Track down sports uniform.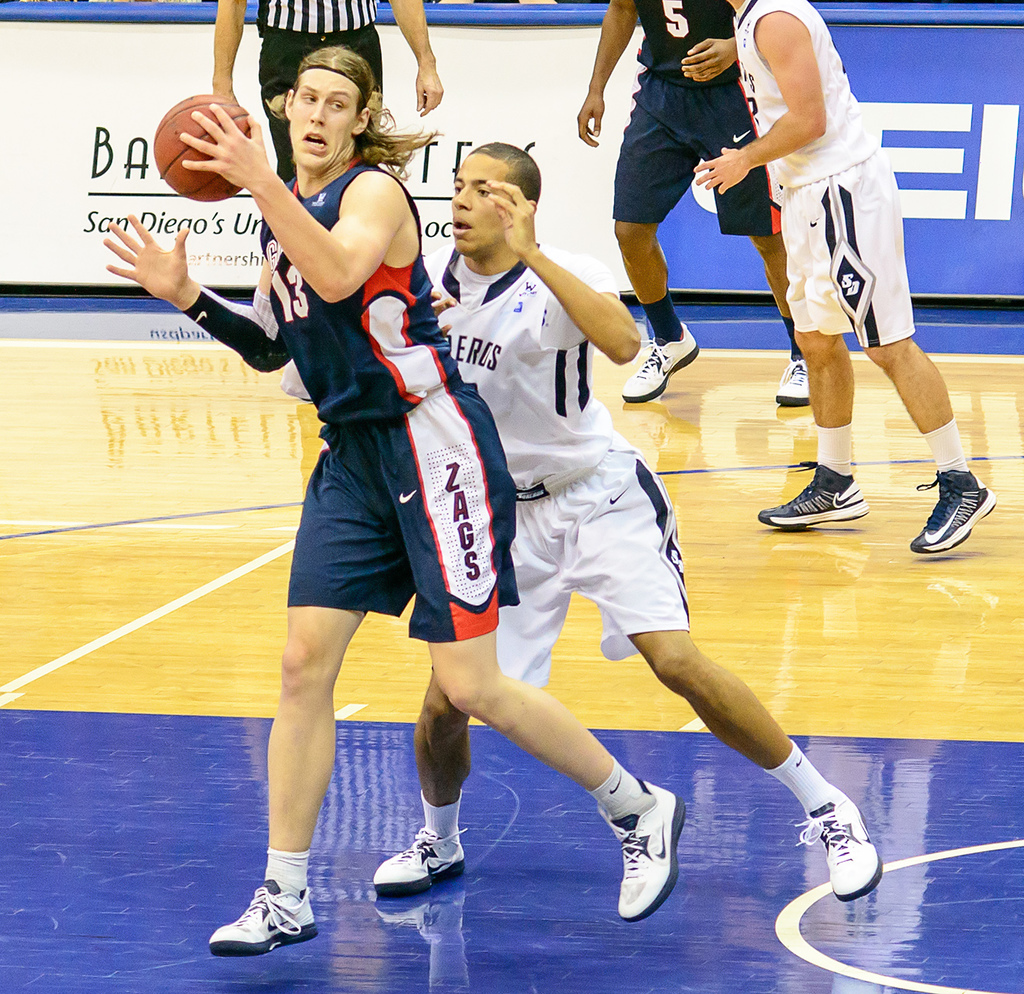
Tracked to x1=732, y1=0, x2=918, y2=356.
